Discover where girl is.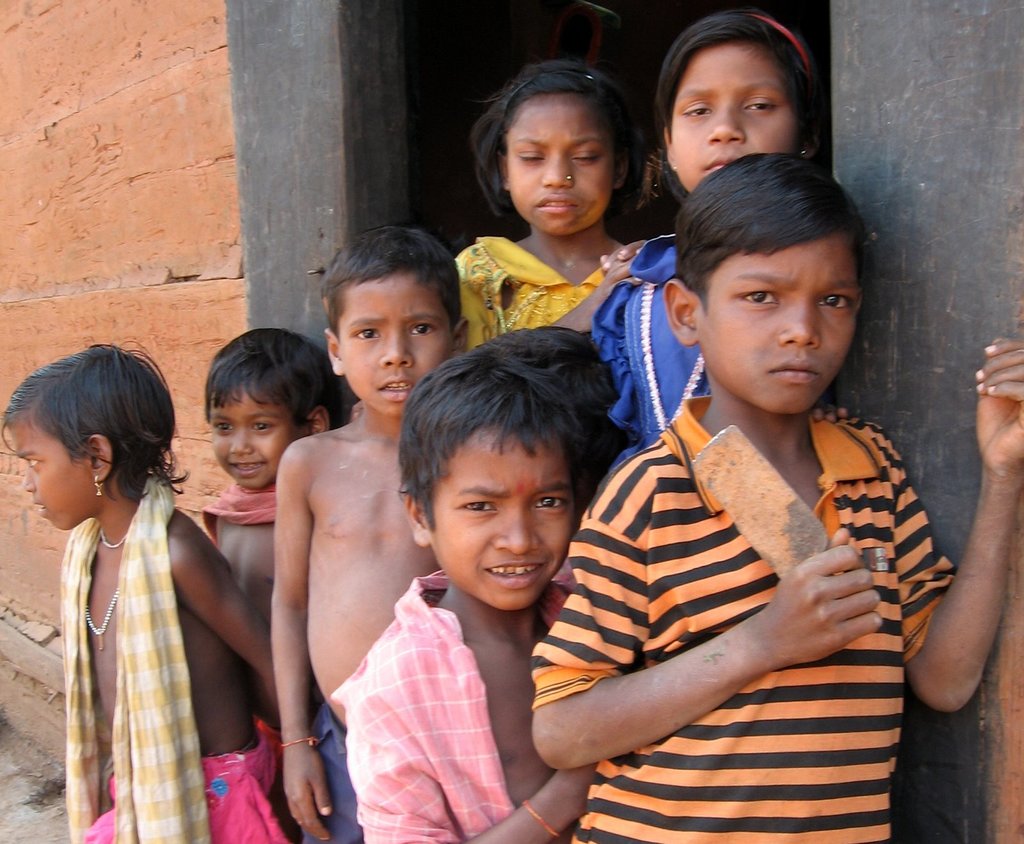
Discovered at 1, 335, 275, 843.
